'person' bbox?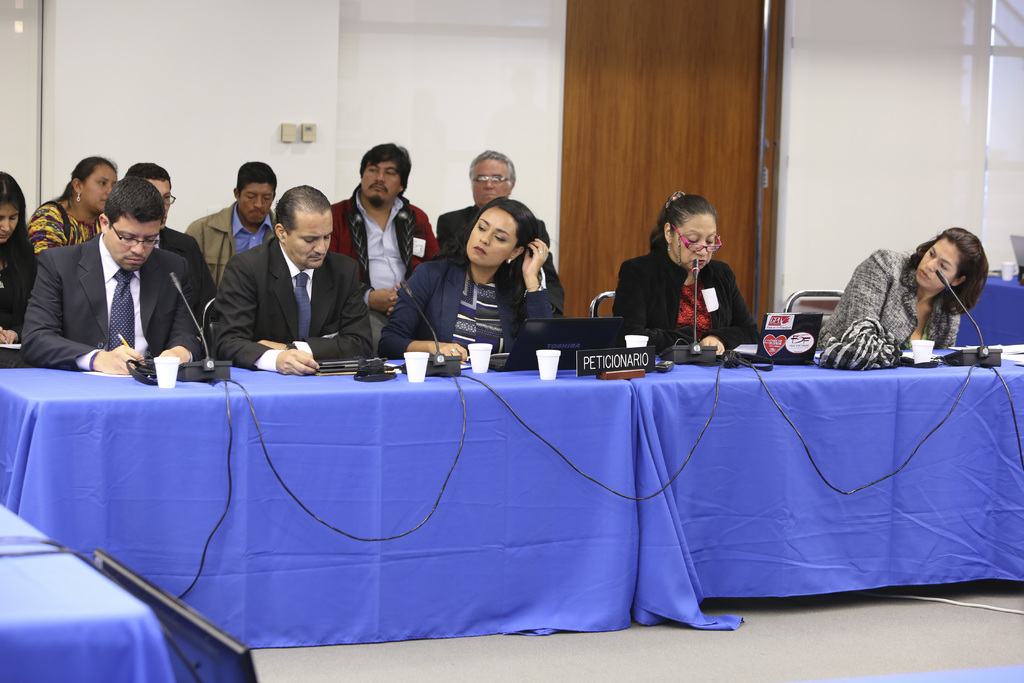
(left=330, top=142, right=439, bottom=342)
